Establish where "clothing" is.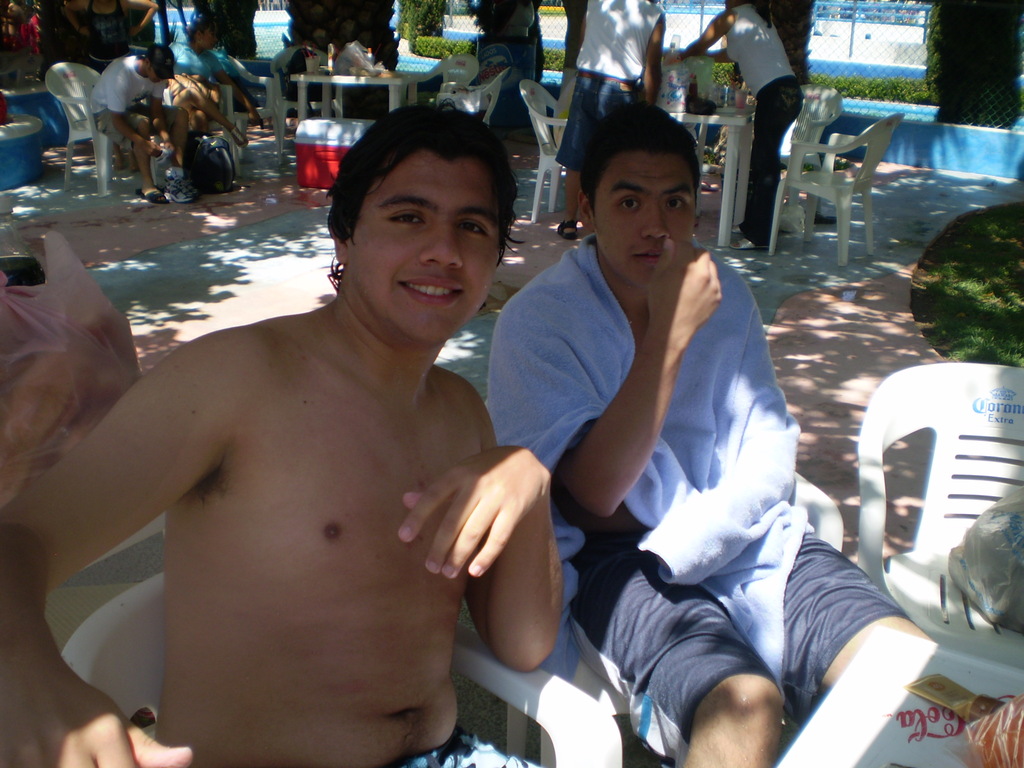
Established at bbox=(721, 3, 805, 255).
